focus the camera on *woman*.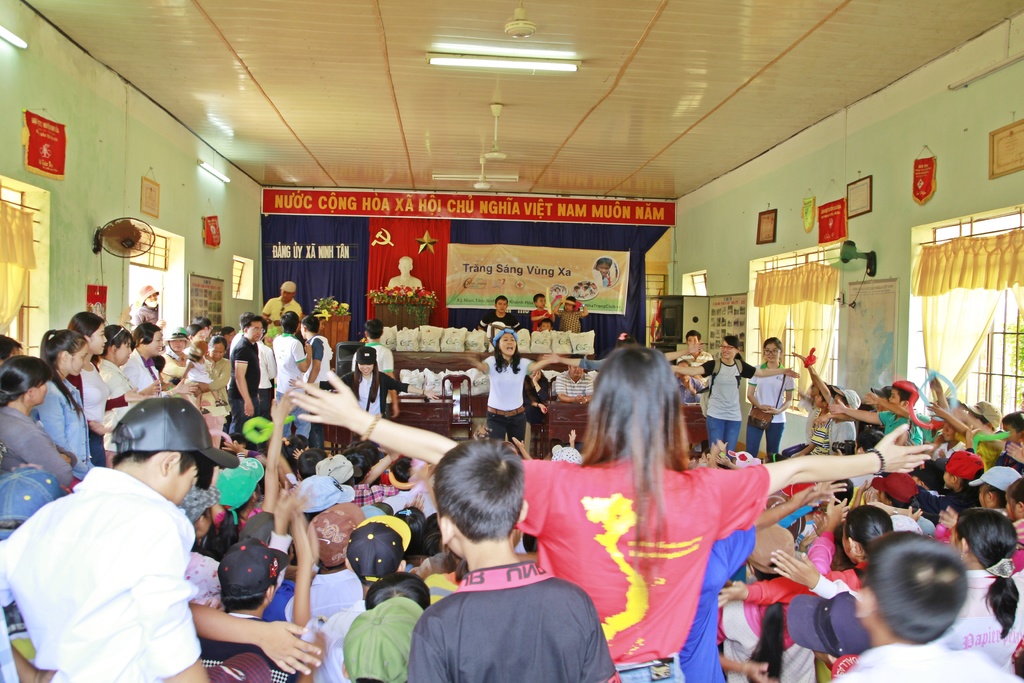
Focus region: region(290, 341, 934, 682).
